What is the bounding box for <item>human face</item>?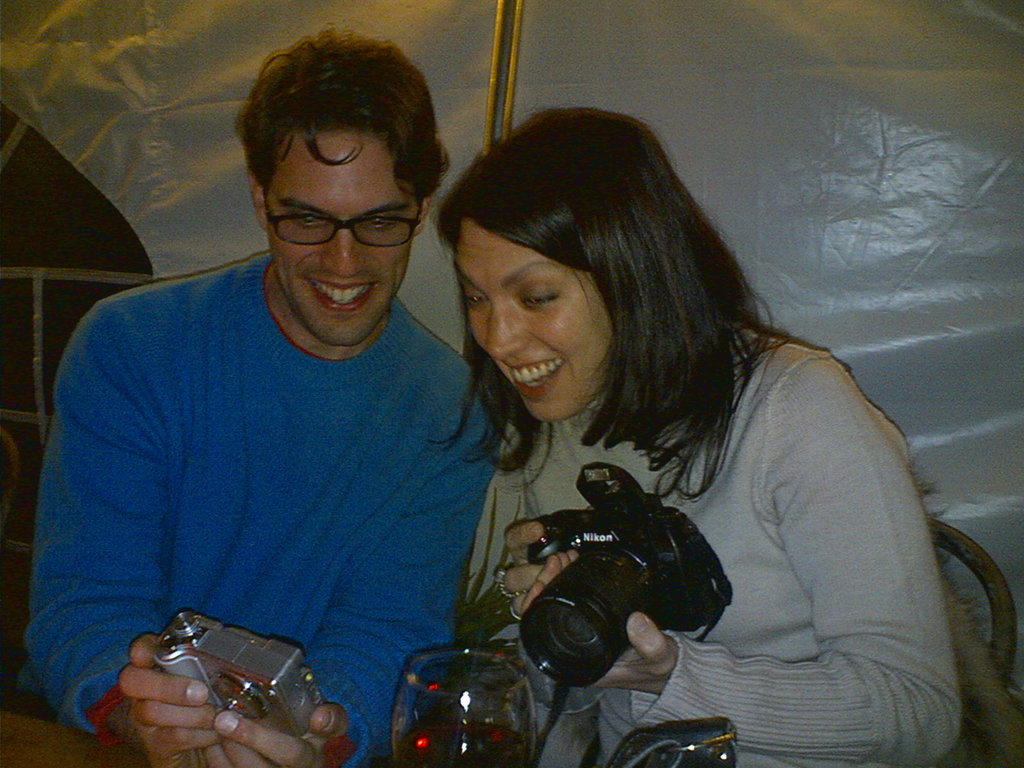
crop(453, 214, 617, 422).
